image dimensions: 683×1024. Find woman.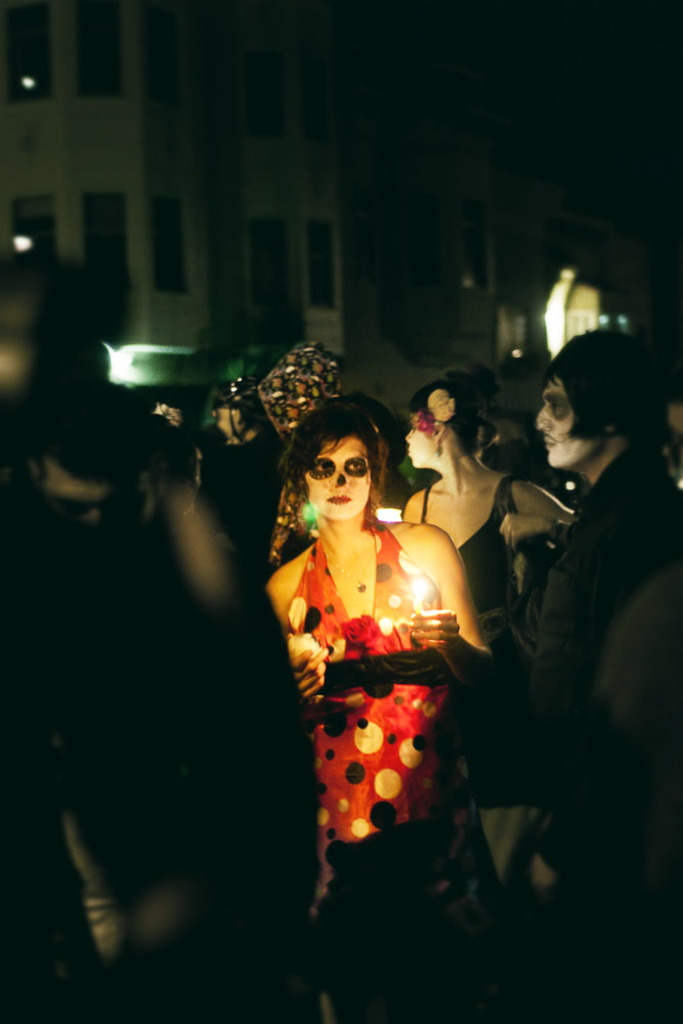
[378, 366, 571, 902].
